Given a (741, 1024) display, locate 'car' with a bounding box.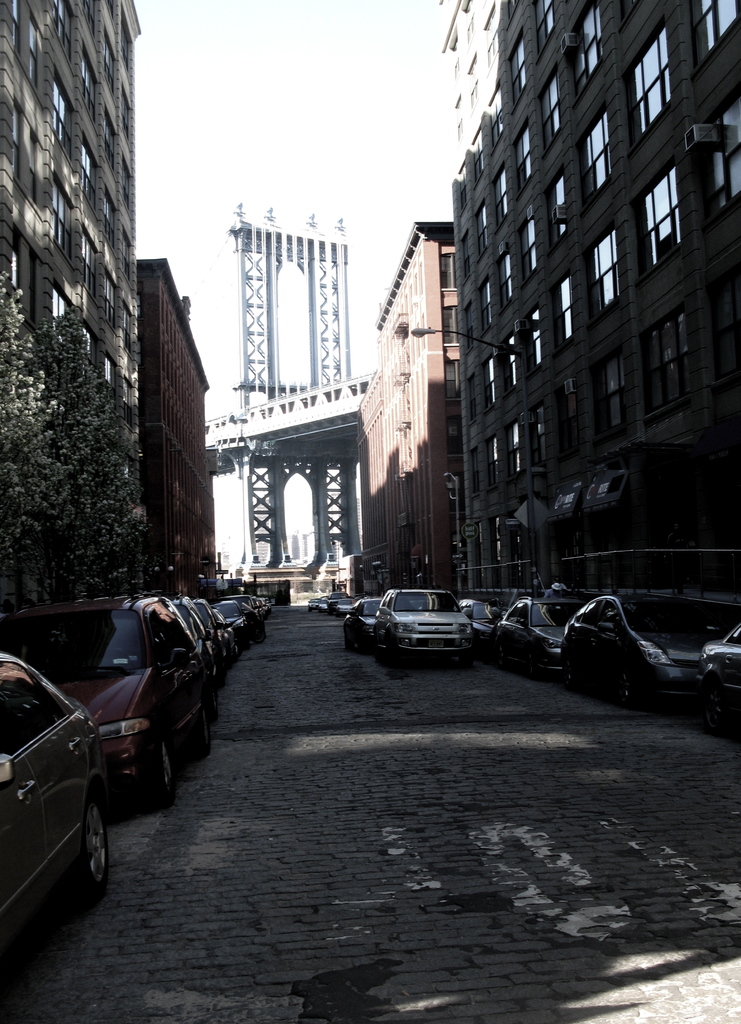
Located: detection(2, 593, 202, 797).
